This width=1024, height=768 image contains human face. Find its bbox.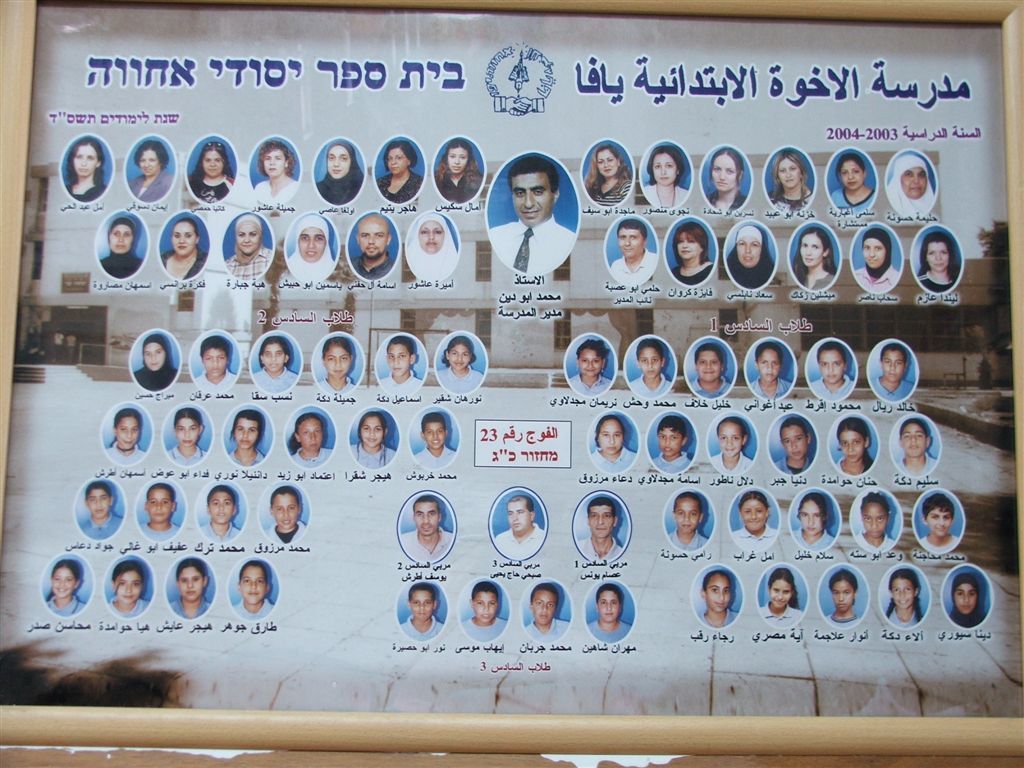
detection(323, 144, 350, 181).
